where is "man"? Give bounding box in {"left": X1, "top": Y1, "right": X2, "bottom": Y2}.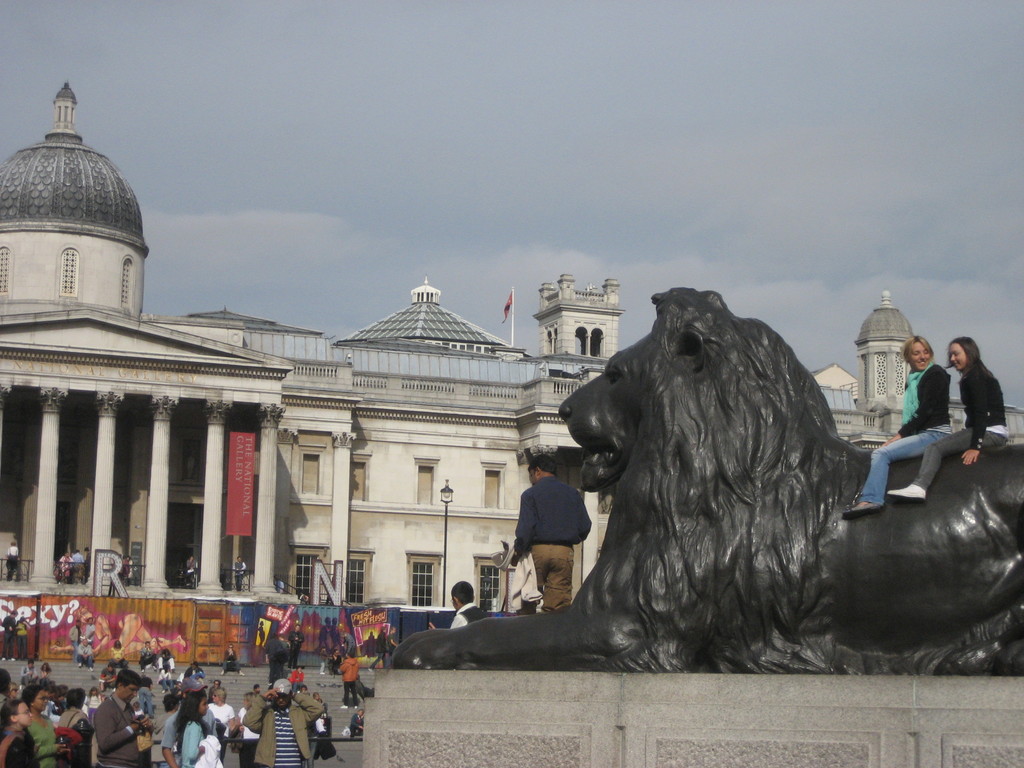
{"left": 138, "top": 641, "right": 156, "bottom": 673}.
